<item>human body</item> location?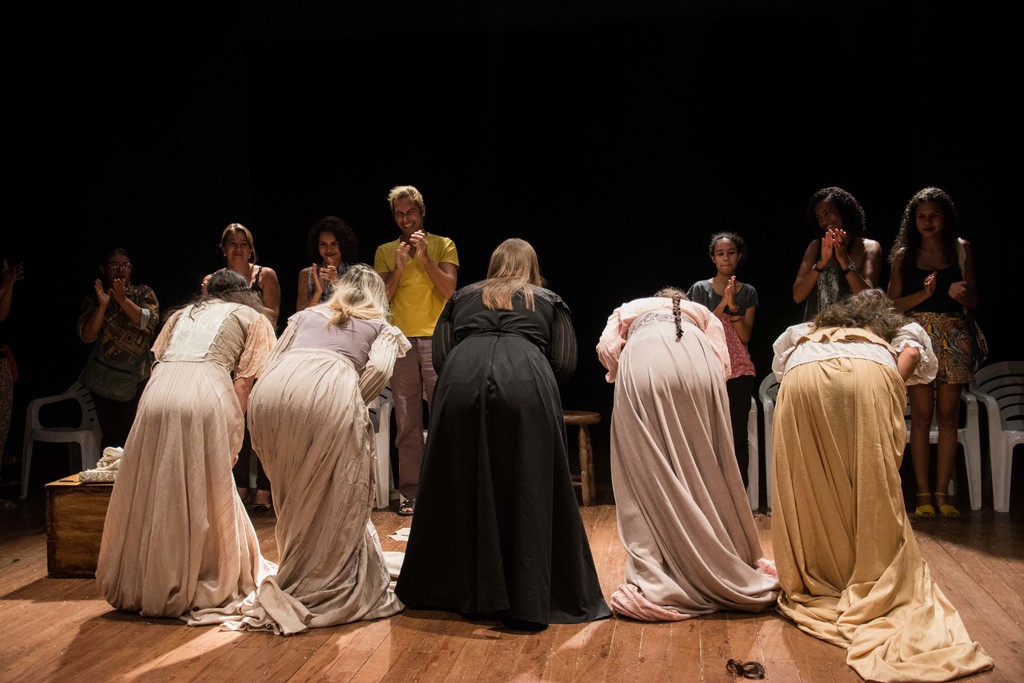
left=683, top=235, right=763, bottom=483
